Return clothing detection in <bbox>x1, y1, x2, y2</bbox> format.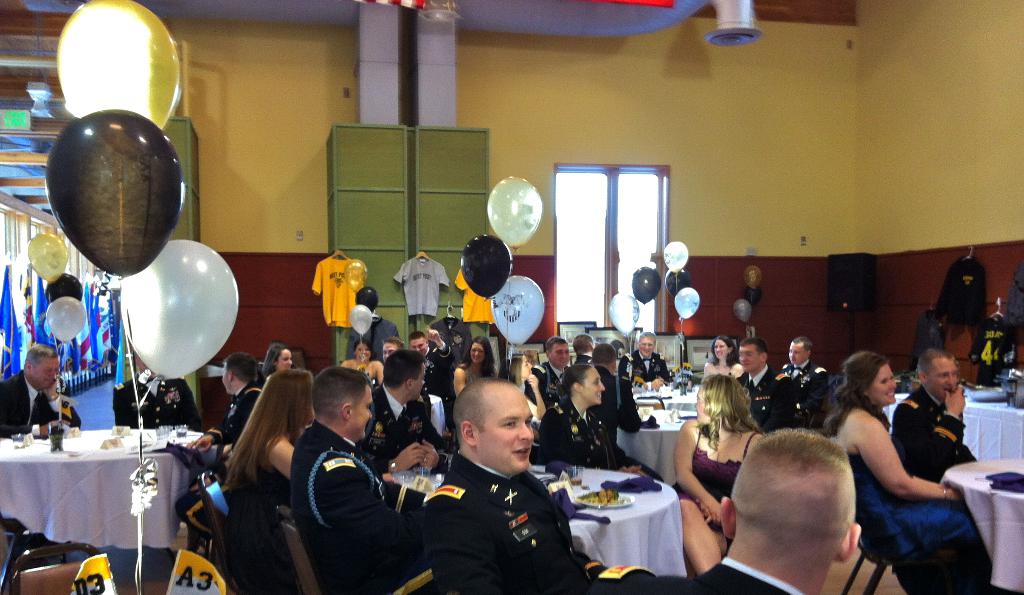
<bbox>425, 313, 472, 353</bbox>.
